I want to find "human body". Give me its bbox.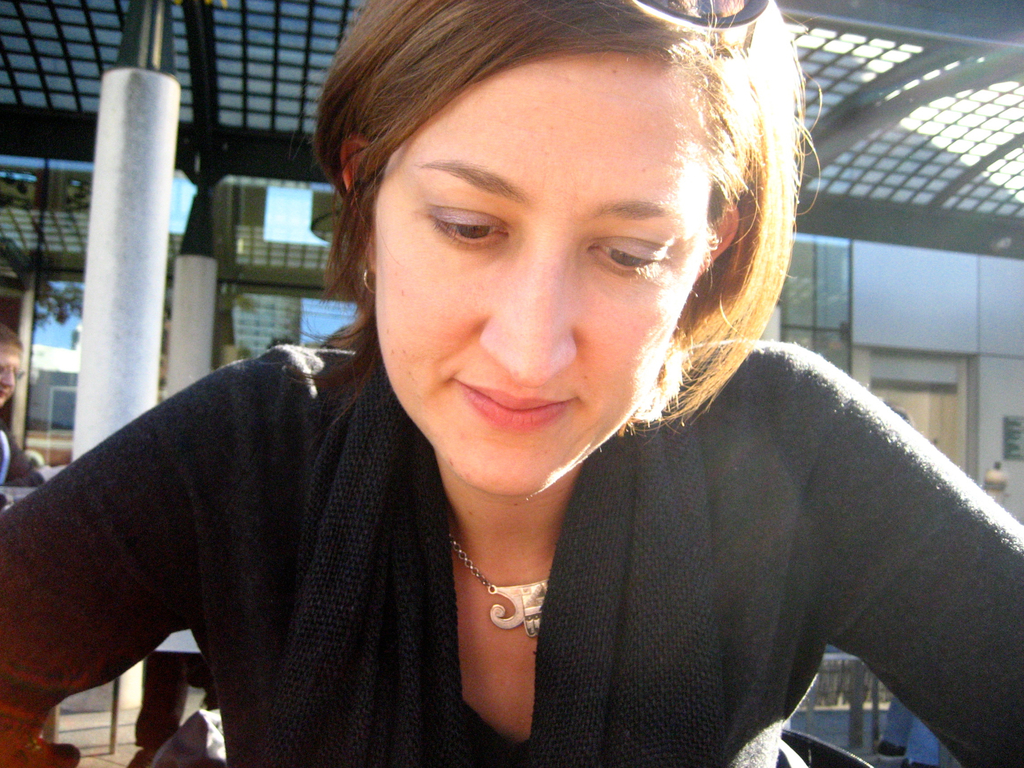
select_region(97, 108, 961, 767).
